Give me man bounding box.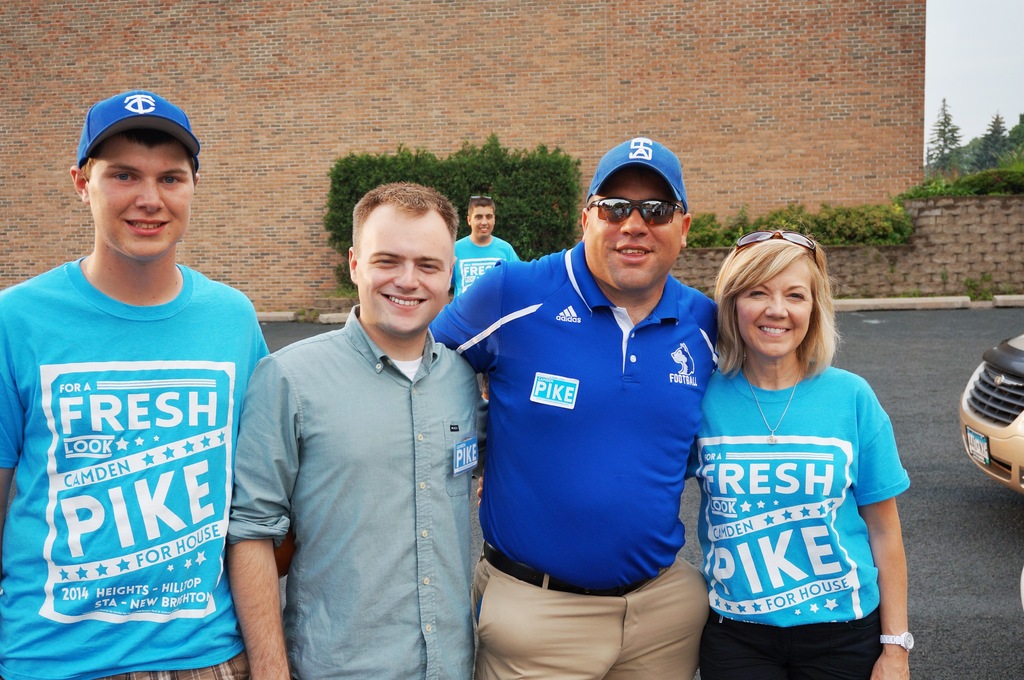
{"left": 426, "top": 133, "right": 723, "bottom": 679}.
